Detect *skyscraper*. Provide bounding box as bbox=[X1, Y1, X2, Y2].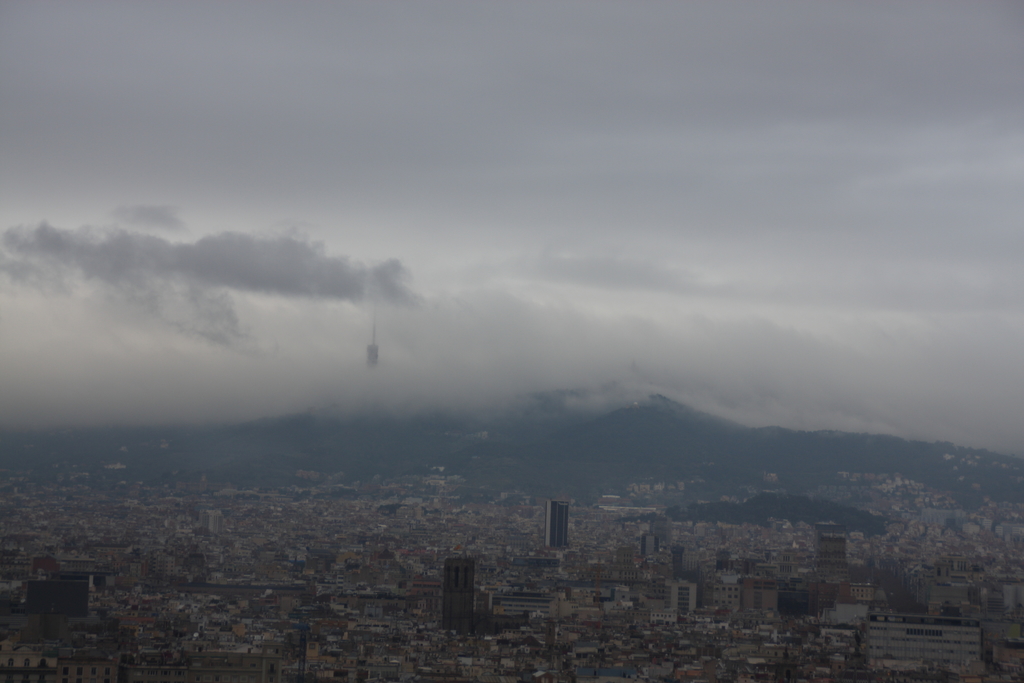
bbox=[441, 545, 481, 639].
